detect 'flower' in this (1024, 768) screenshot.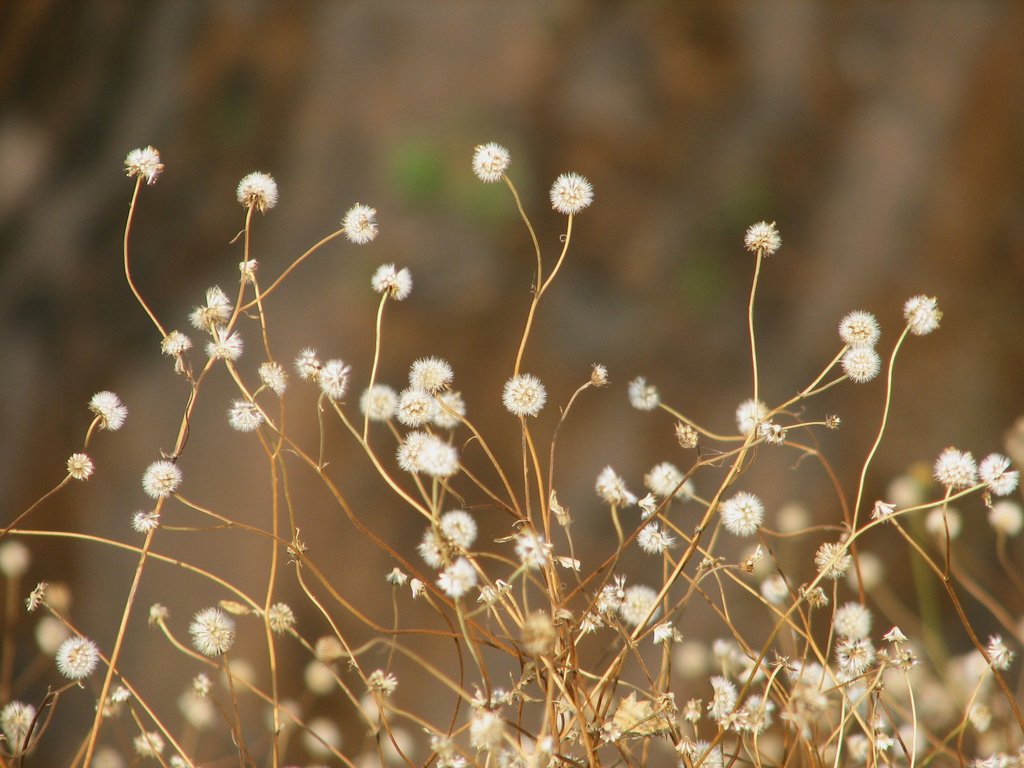
Detection: {"x1": 504, "y1": 373, "x2": 543, "y2": 415}.
